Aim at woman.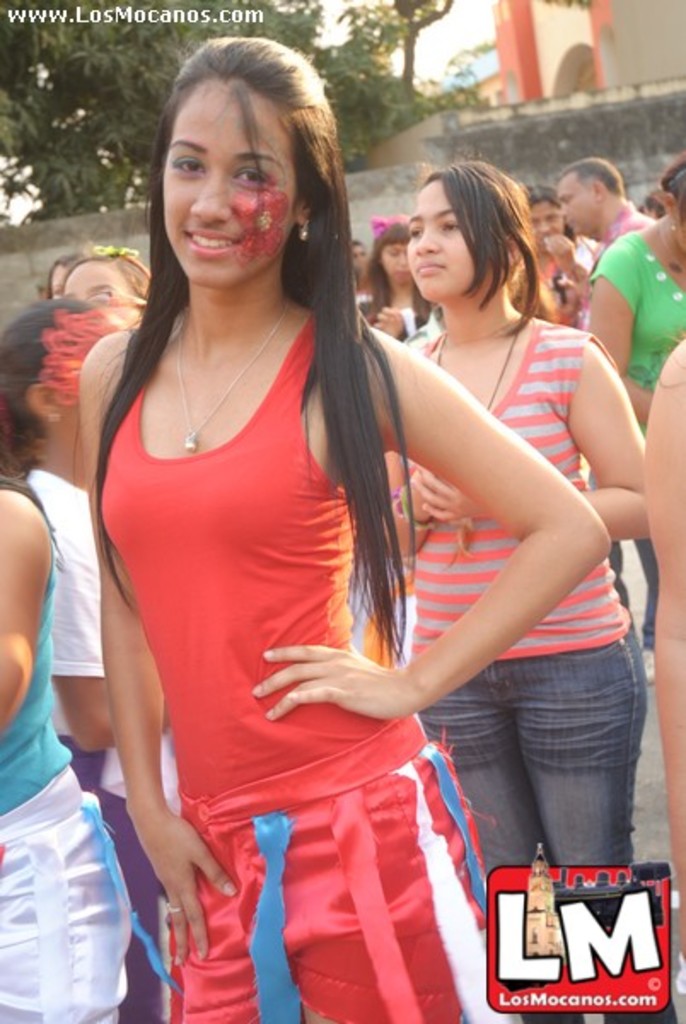
Aimed at x1=512 y1=177 x2=580 y2=317.
